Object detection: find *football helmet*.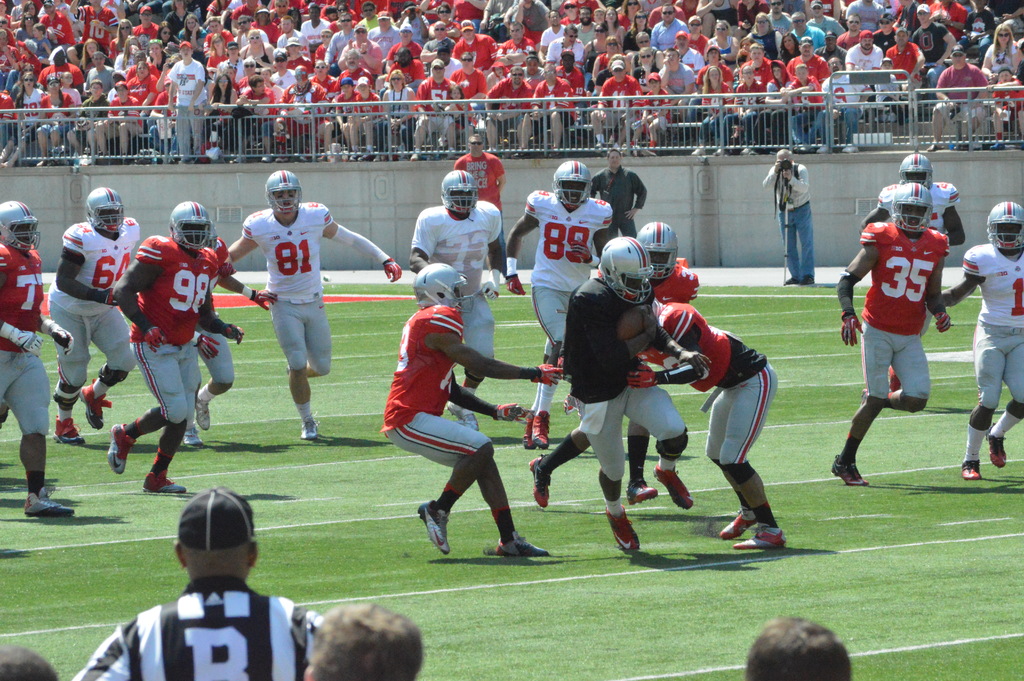
box=[79, 188, 124, 231].
